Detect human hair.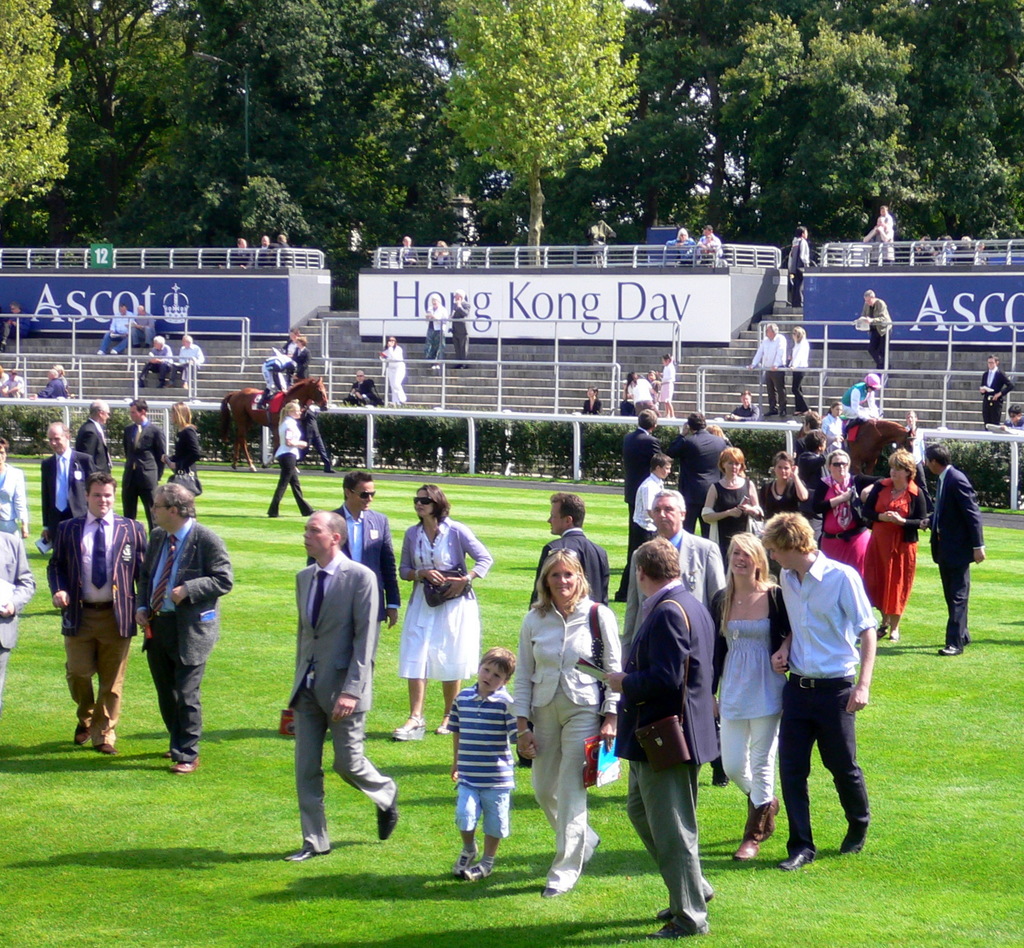
Detected at [0,435,9,456].
